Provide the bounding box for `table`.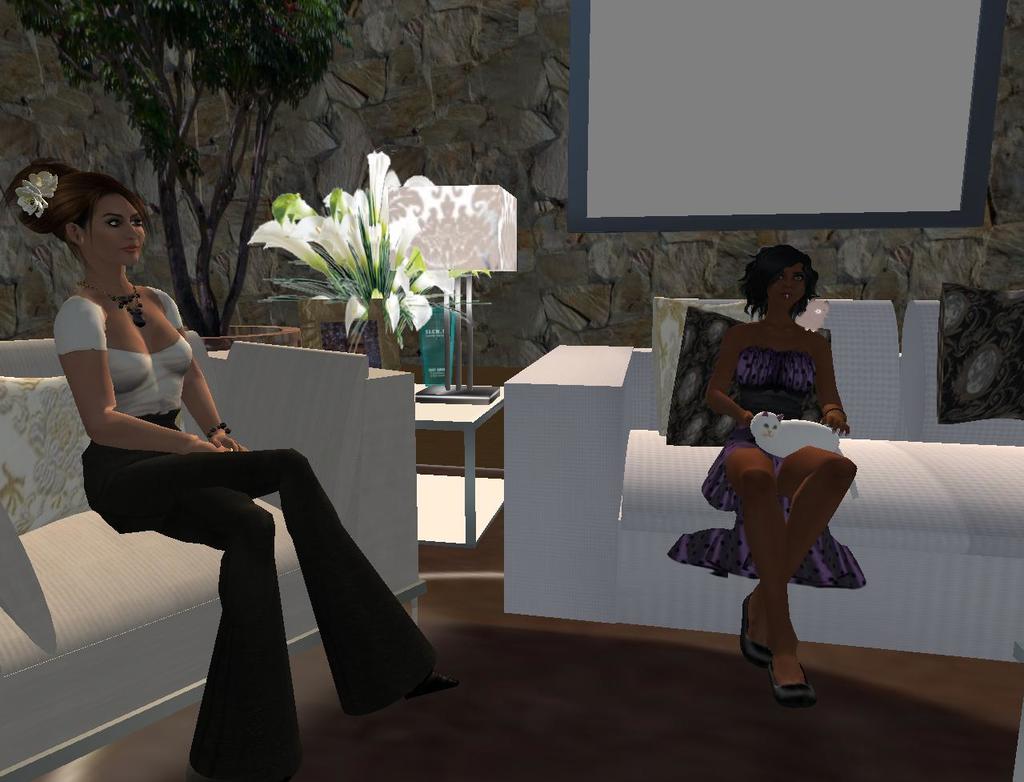
Rect(417, 394, 501, 547).
